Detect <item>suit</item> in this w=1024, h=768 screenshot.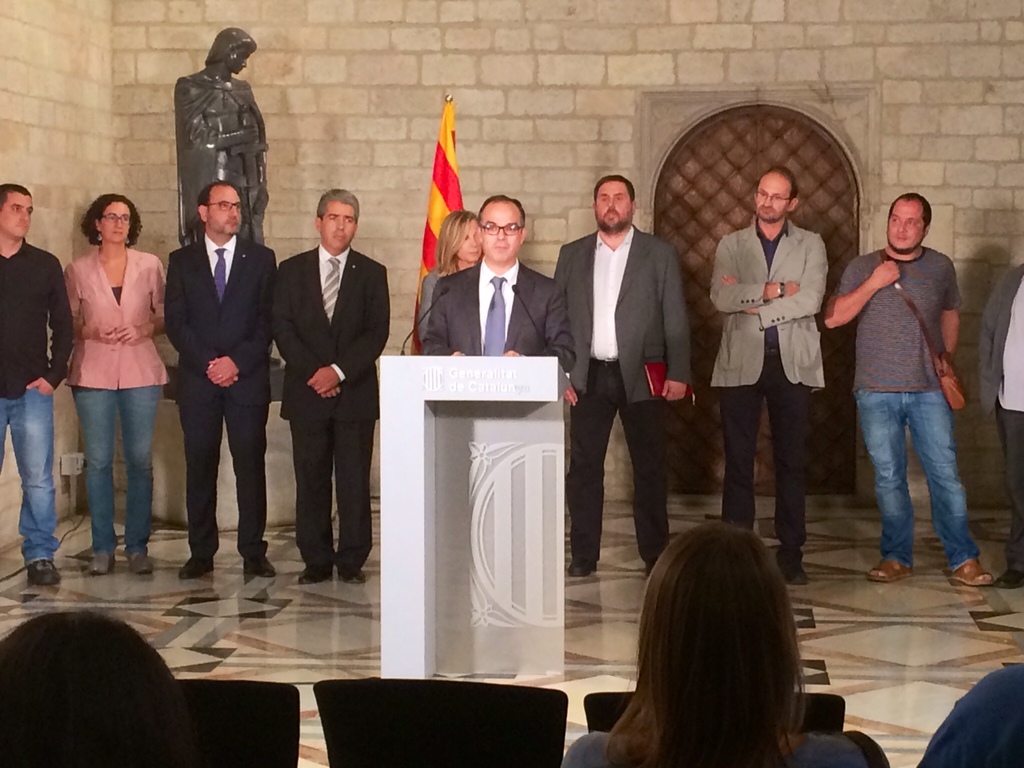
Detection: <region>57, 242, 162, 384</region>.
